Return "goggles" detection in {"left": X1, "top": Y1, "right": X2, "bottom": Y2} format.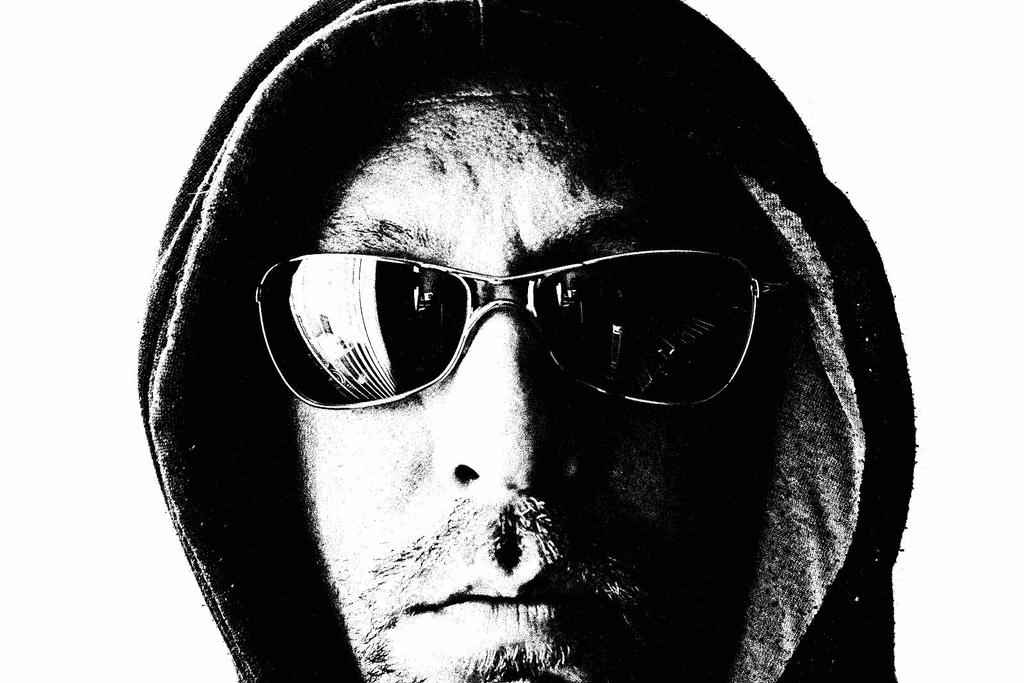
{"left": 253, "top": 241, "right": 769, "bottom": 411}.
